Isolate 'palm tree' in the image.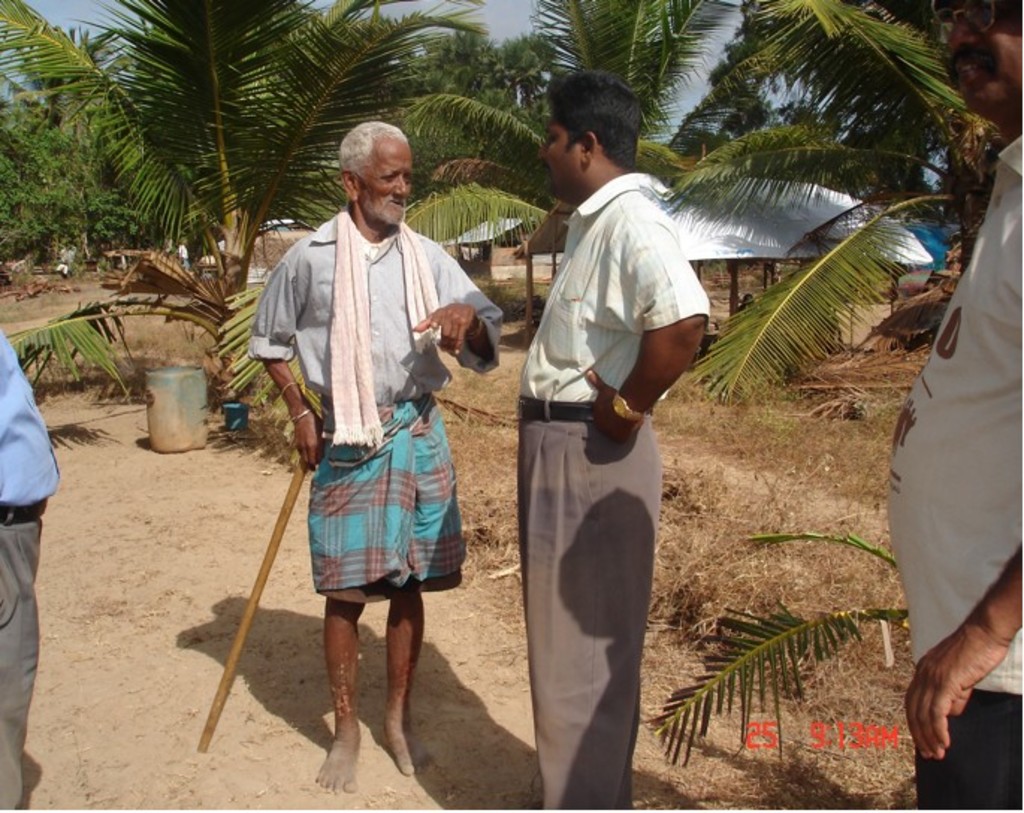
Isolated region: x1=0 y1=0 x2=1023 y2=764.
